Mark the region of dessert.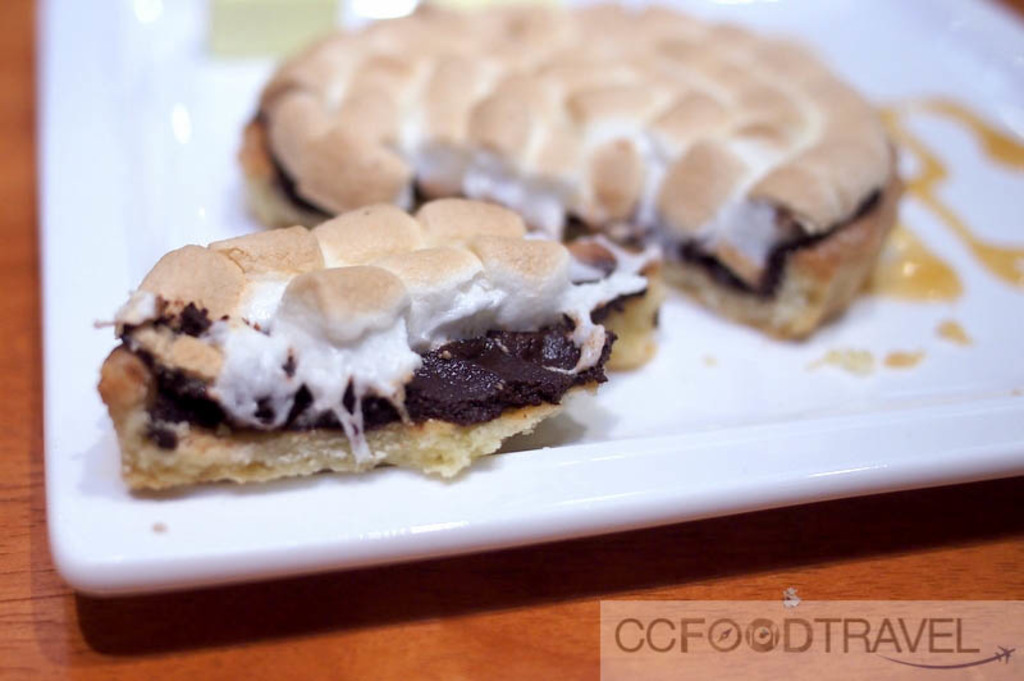
Region: 237/0/905/339.
